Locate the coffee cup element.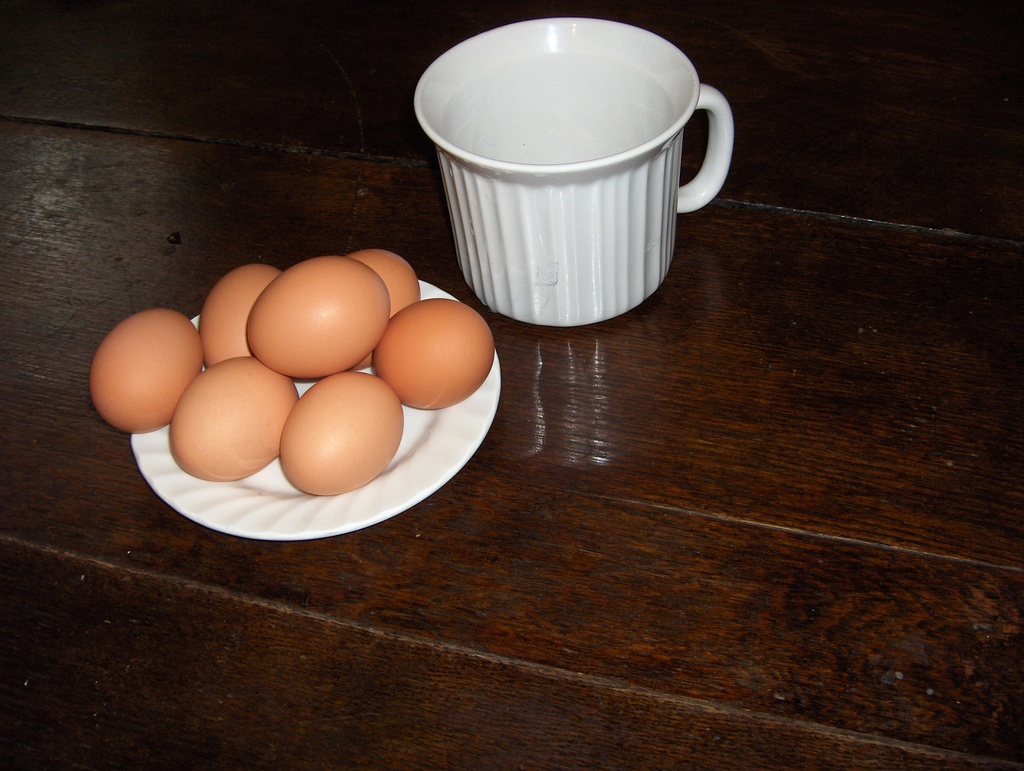
Element bbox: [418, 14, 735, 324].
